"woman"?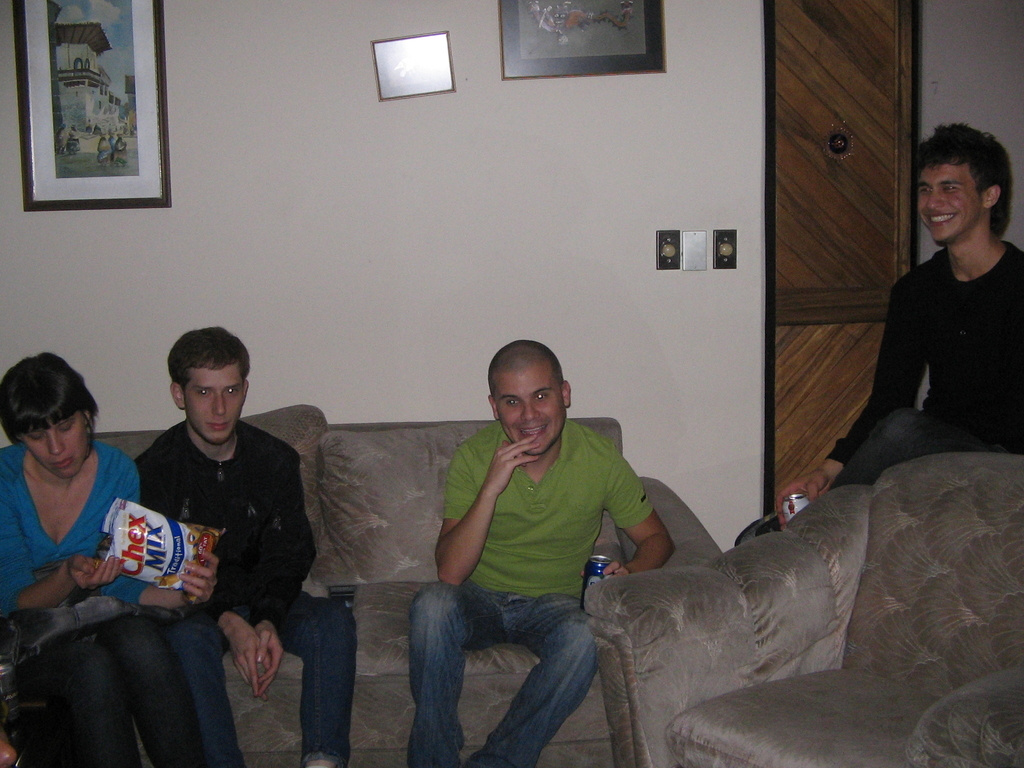
(20, 324, 219, 759)
